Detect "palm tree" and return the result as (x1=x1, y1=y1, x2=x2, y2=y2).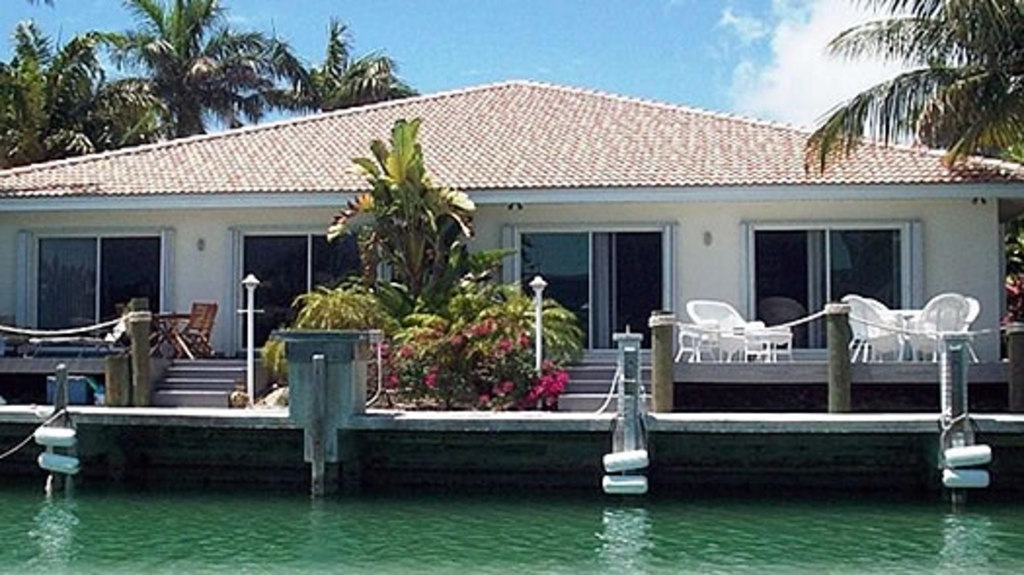
(x1=334, y1=146, x2=464, y2=316).
